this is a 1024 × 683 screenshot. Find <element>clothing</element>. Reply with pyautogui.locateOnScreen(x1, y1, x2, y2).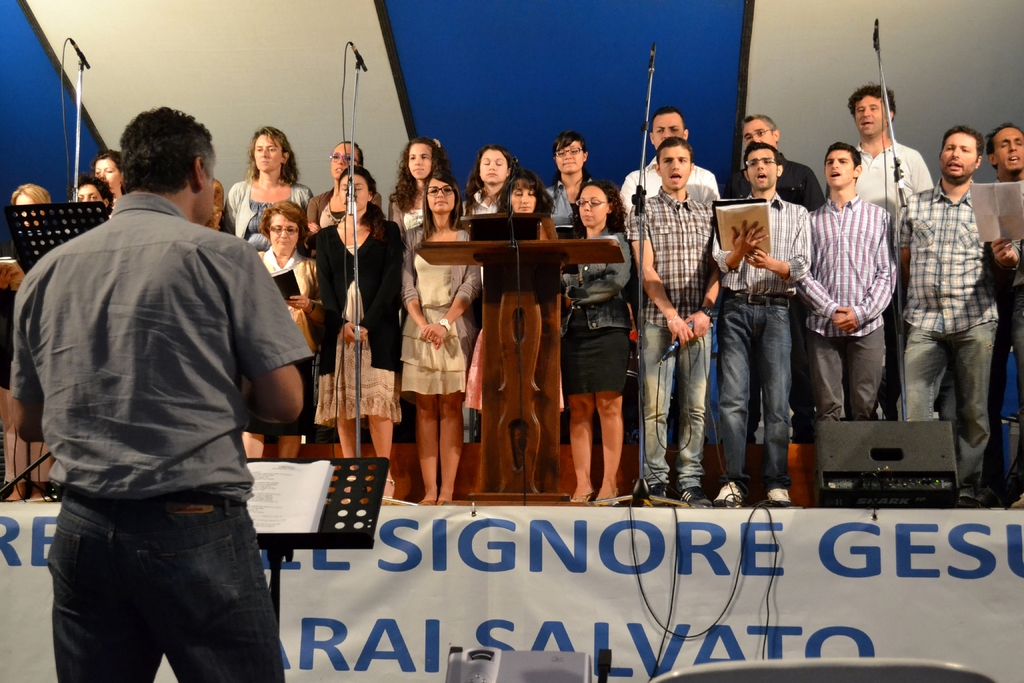
pyautogui.locateOnScreen(535, 181, 610, 225).
